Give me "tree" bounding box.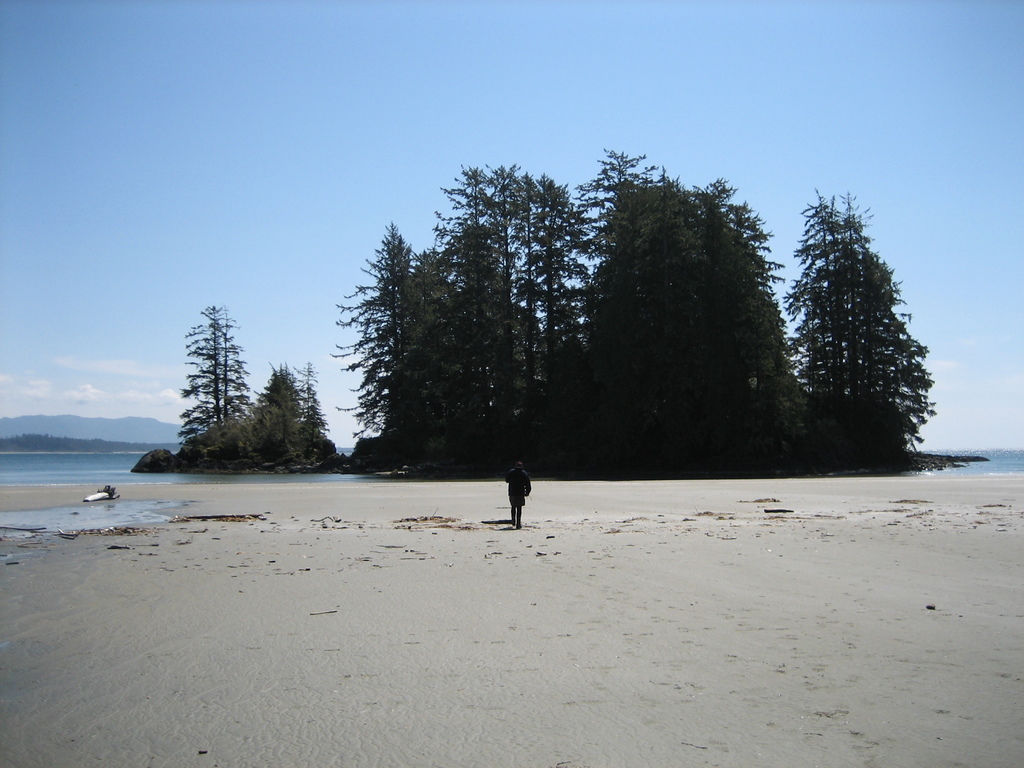
l=486, t=156, r=591, b=477.
